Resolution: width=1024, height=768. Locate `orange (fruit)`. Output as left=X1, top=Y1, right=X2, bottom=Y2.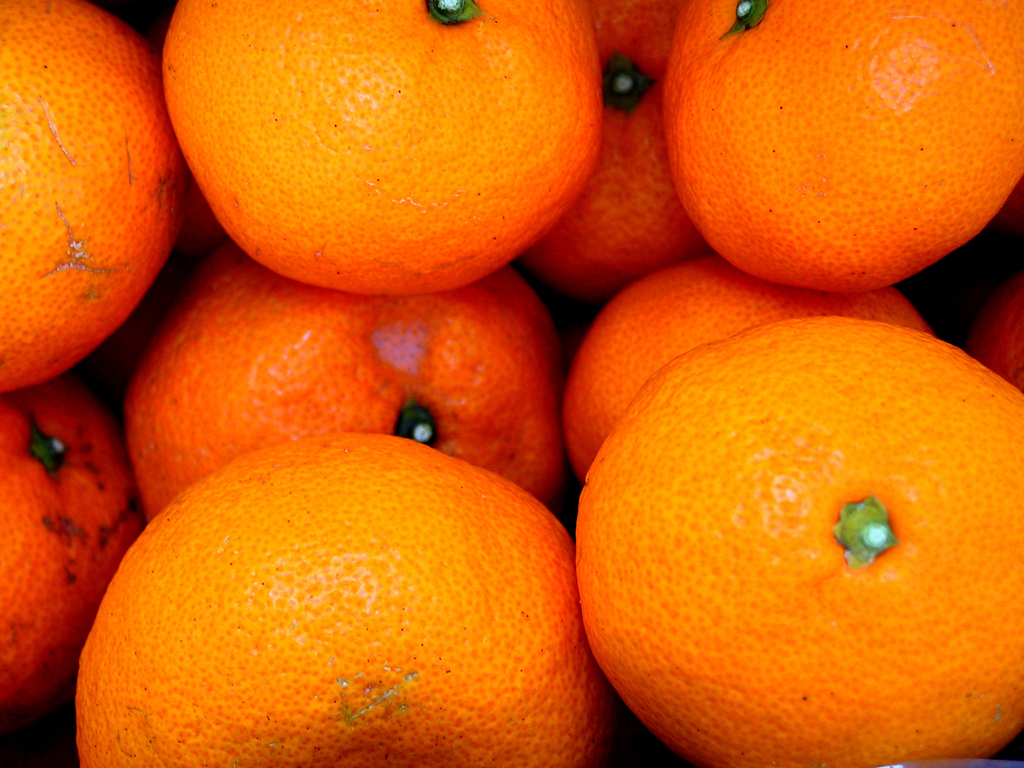
left=118, top=250, right=558, bottom=518.
